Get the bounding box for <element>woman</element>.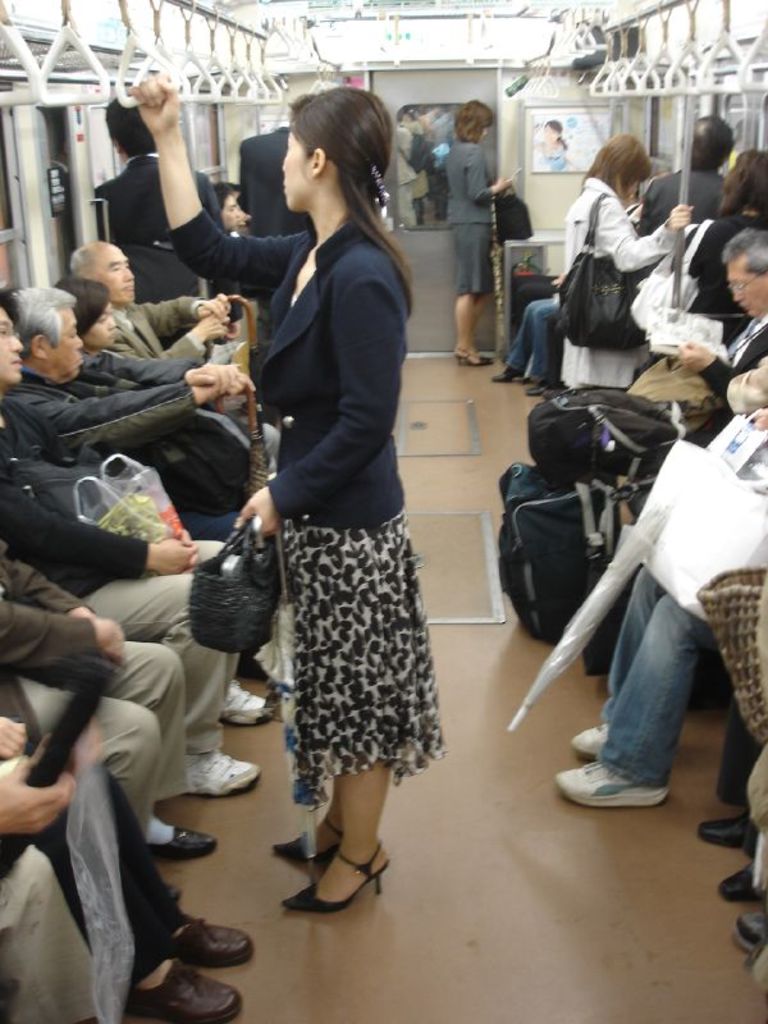
l=132, t=74, r=458, b=924.
